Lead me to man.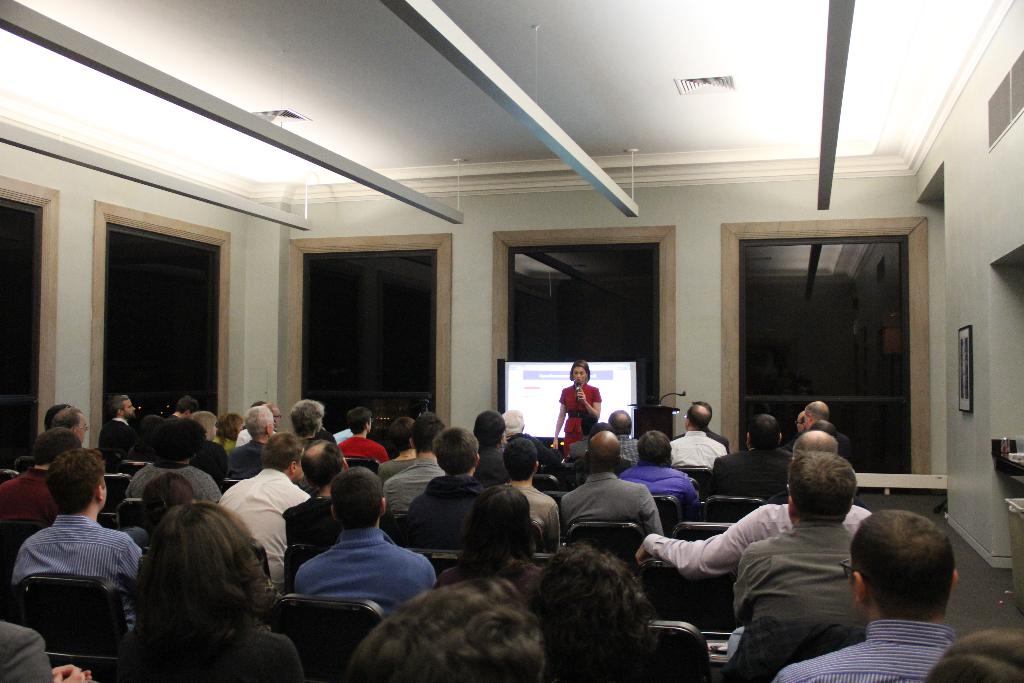
Lead to x1=9 y1=446 x2=140 y2=641.
